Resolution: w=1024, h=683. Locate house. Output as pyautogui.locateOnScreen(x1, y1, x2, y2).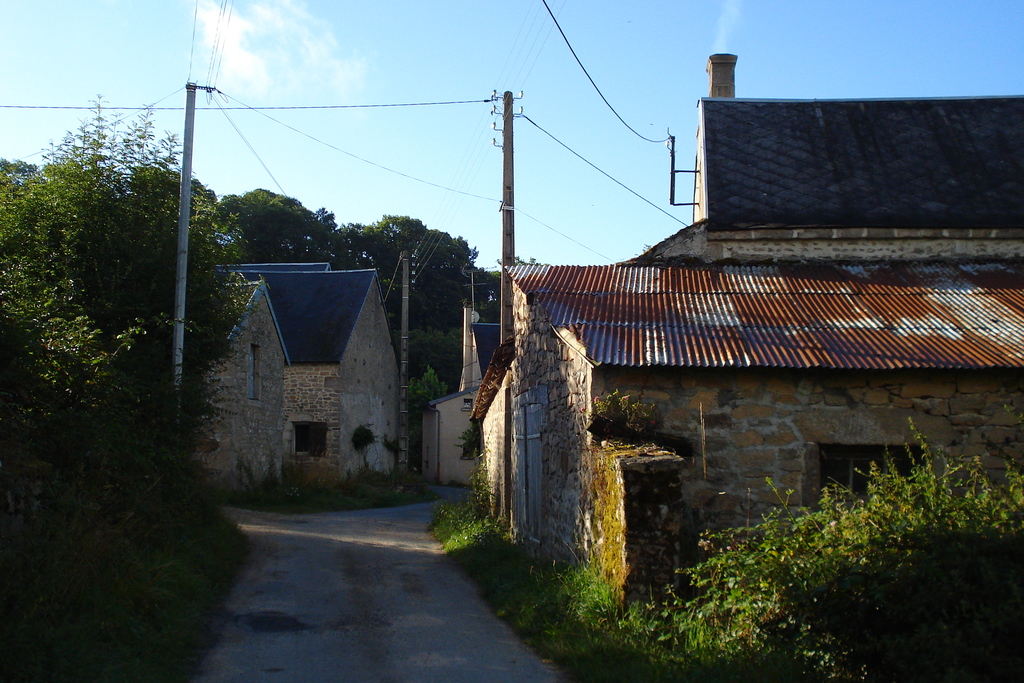
pyautogui.locateOnScreen(620, 53, 1023, 277).
